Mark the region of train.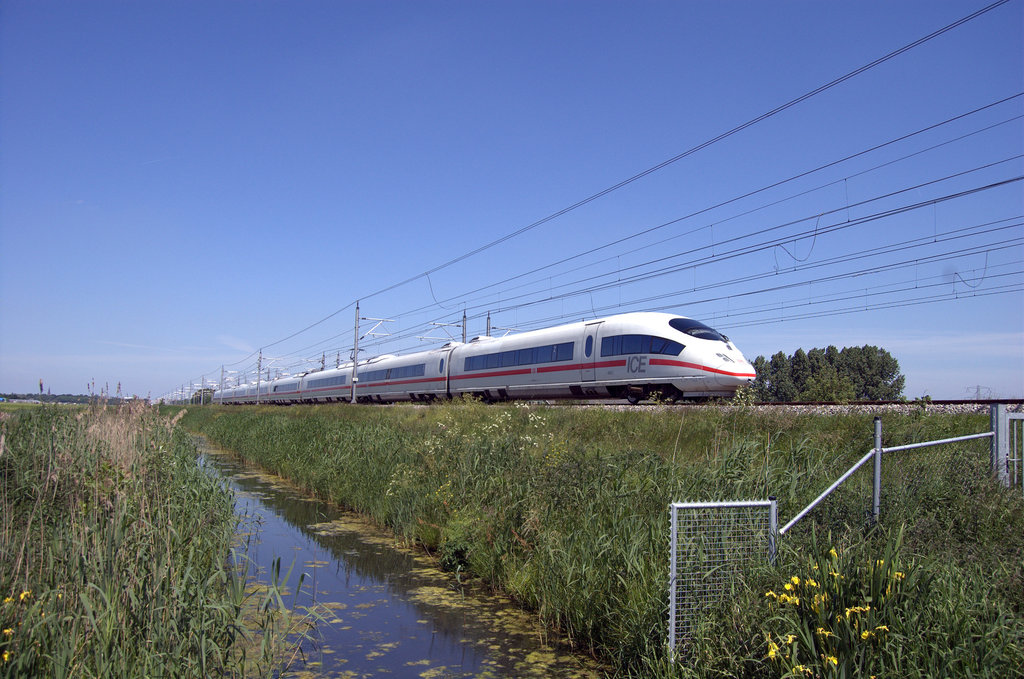
Region: (194, 309, 758, 405).
